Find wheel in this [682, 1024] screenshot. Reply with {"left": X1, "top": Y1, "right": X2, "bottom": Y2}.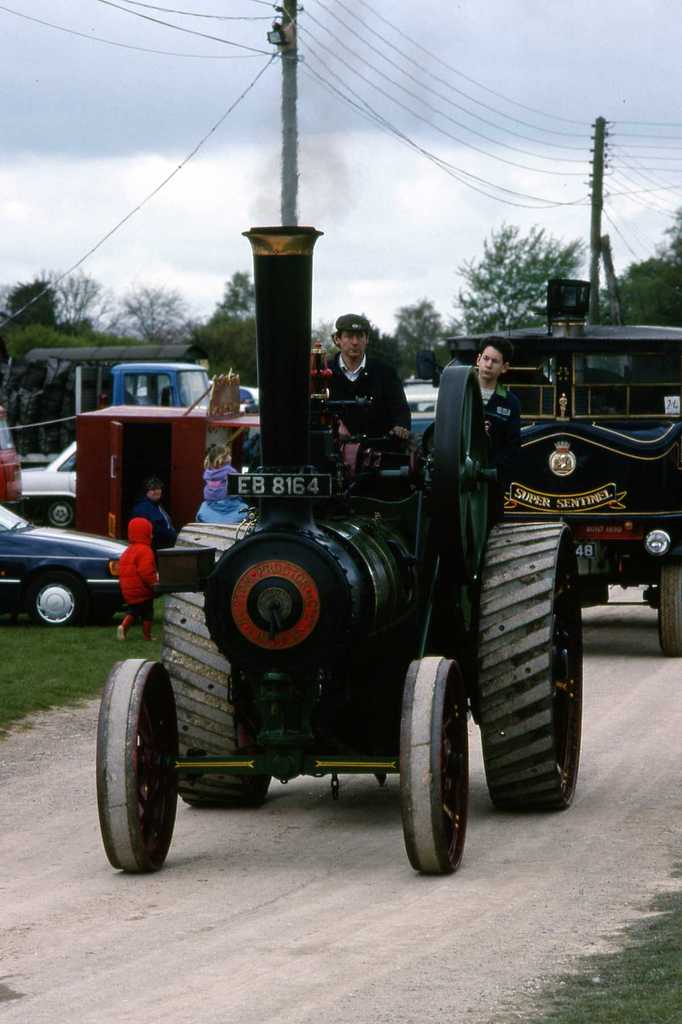
{"left": 159, "top": 518, "right": 269, "bottom": 800}.
